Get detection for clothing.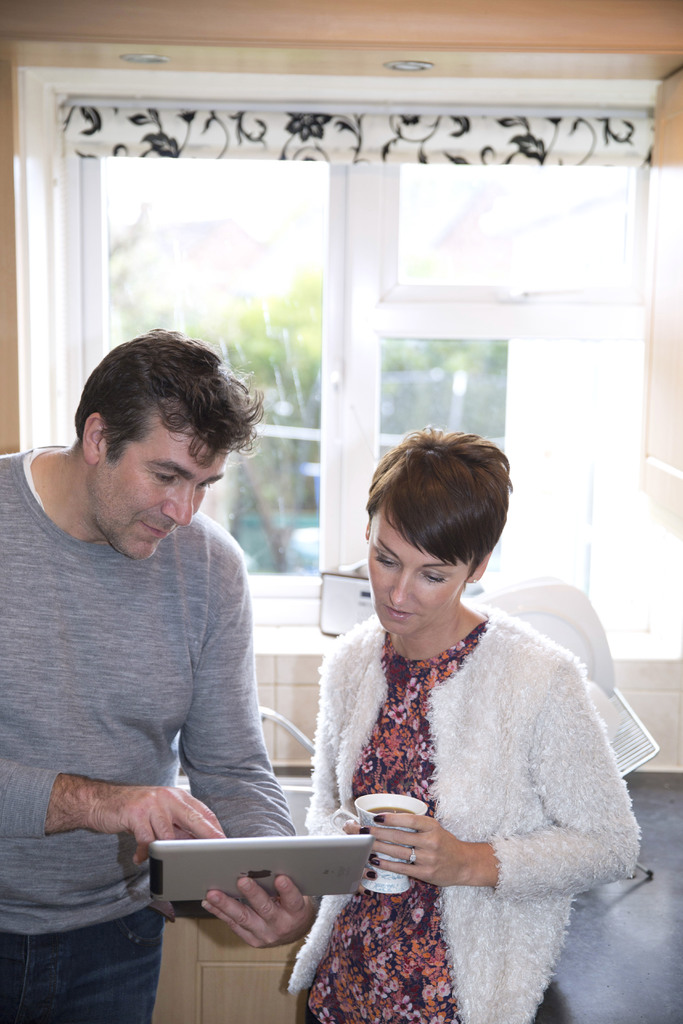
Detection: 0/438/295/1023.
